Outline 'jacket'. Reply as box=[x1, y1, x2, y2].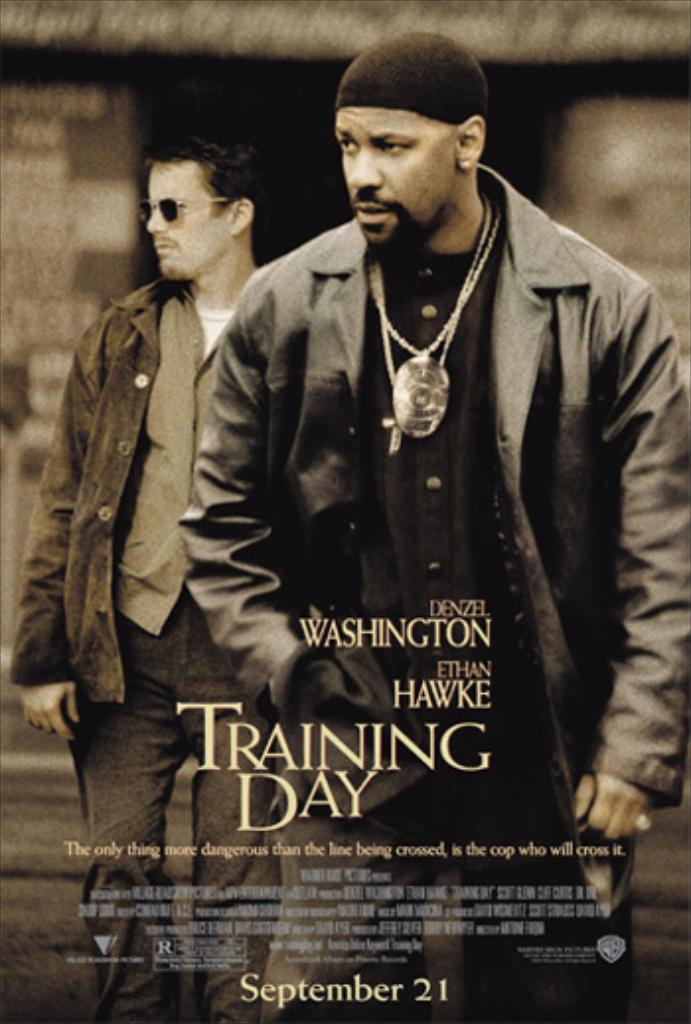
box=[180, 118, 673, 791].
